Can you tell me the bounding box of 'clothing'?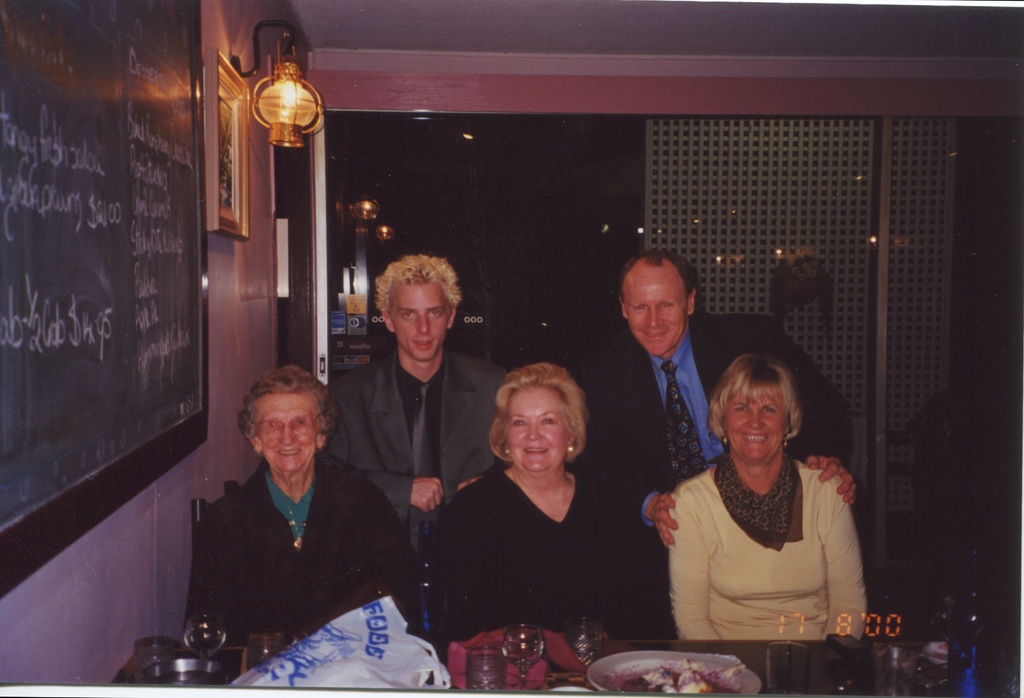
[x1=571, y1=313, x2=852, y2=634].
